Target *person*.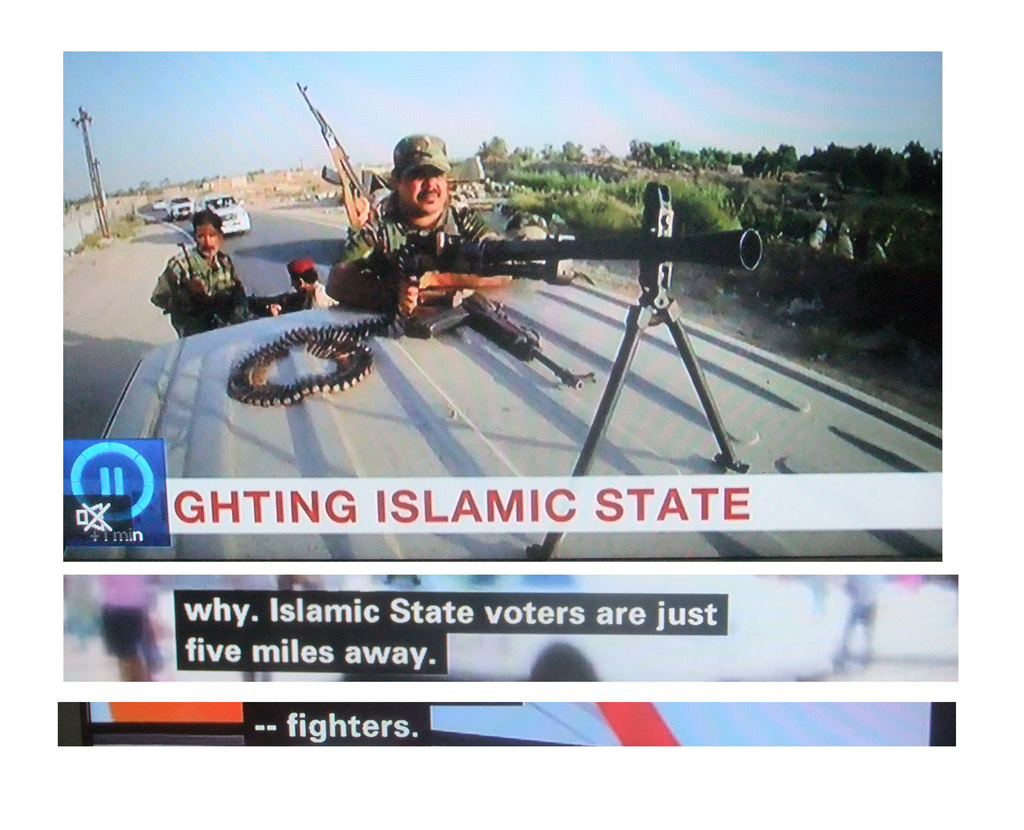
Target region: l=260, t=256, r=342, b=315.
